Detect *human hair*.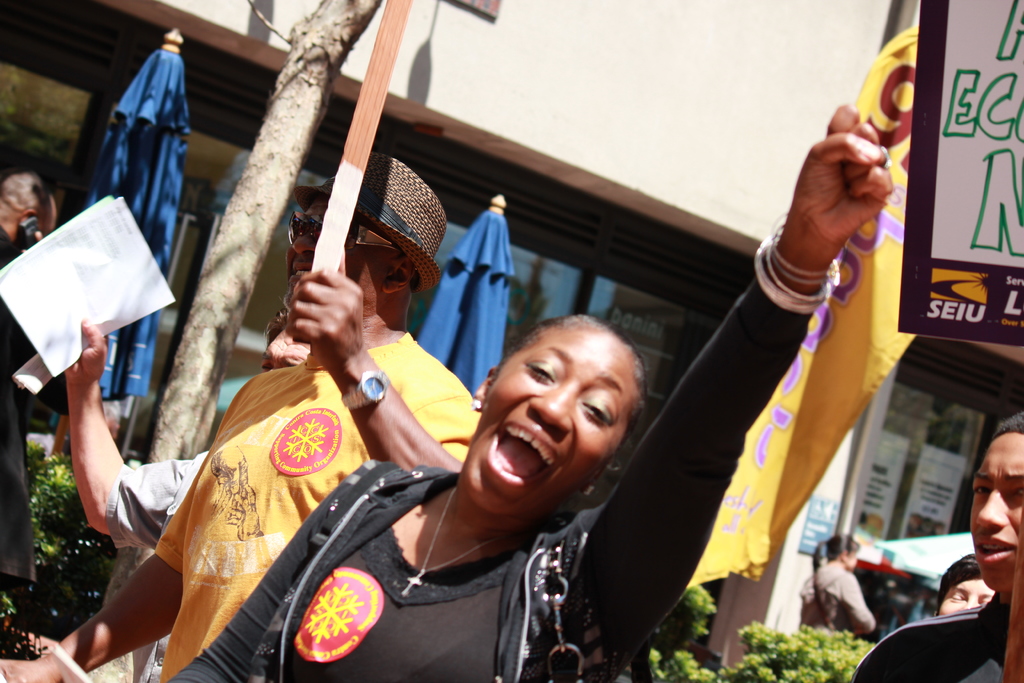
Detected at <region>0, 169, 58, 233</region>.
